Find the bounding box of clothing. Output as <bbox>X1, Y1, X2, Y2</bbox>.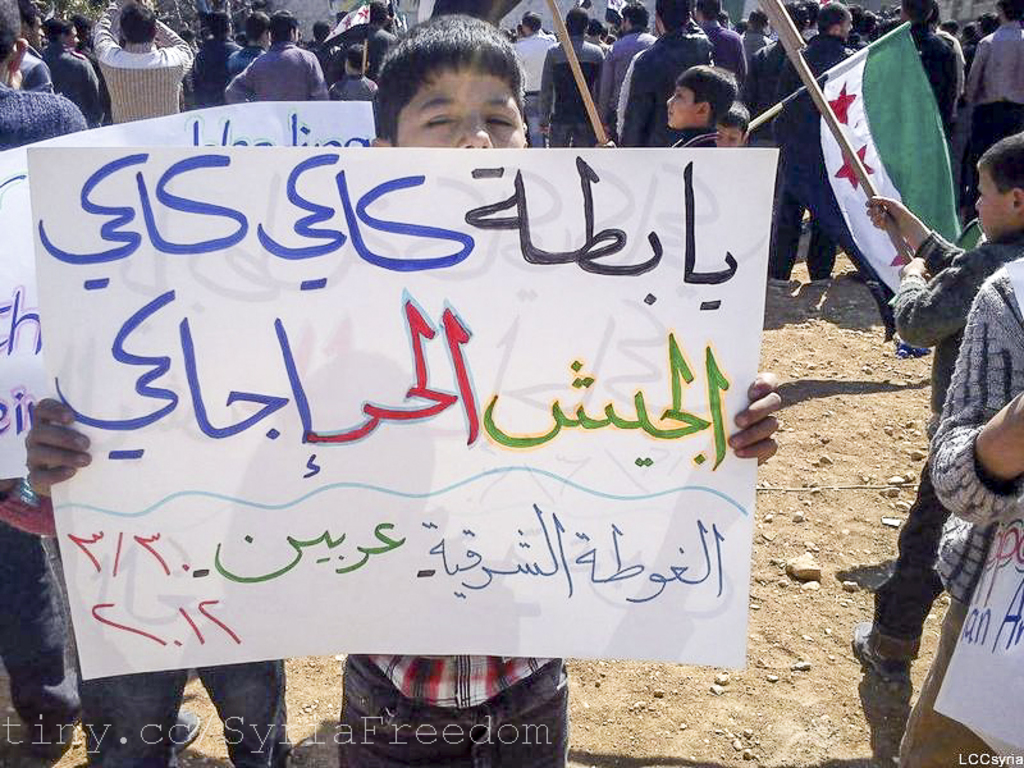
<bbox>0, 82, 88, 151</bbox>.
